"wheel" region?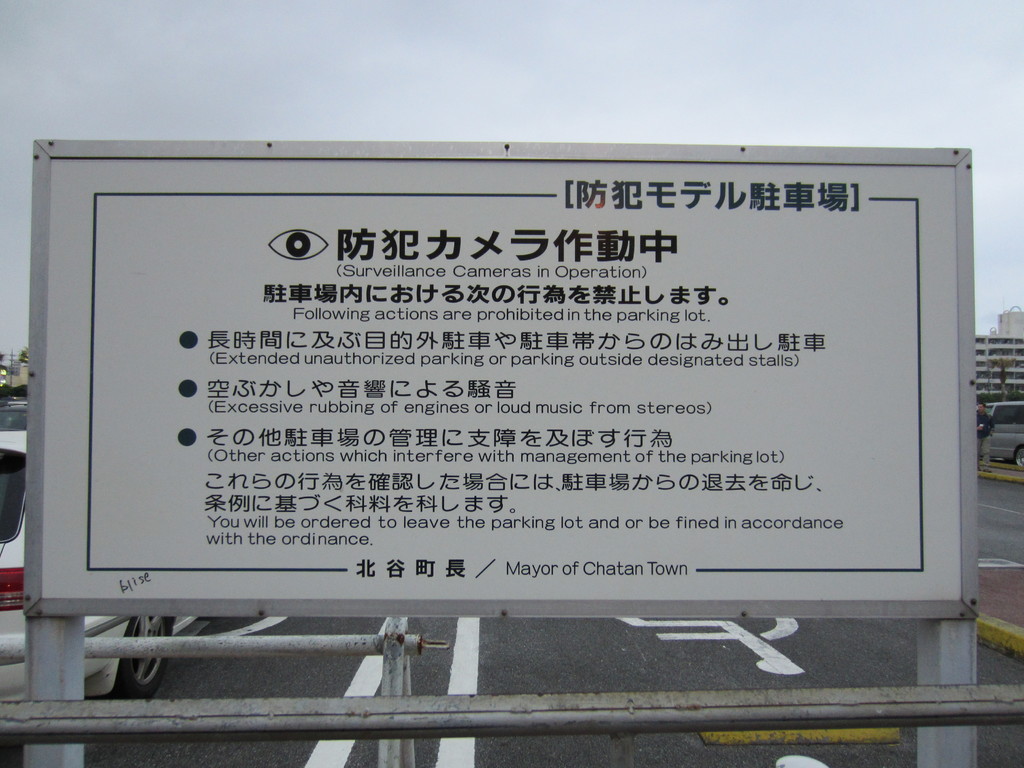
<box>124,607,172,687</box>
